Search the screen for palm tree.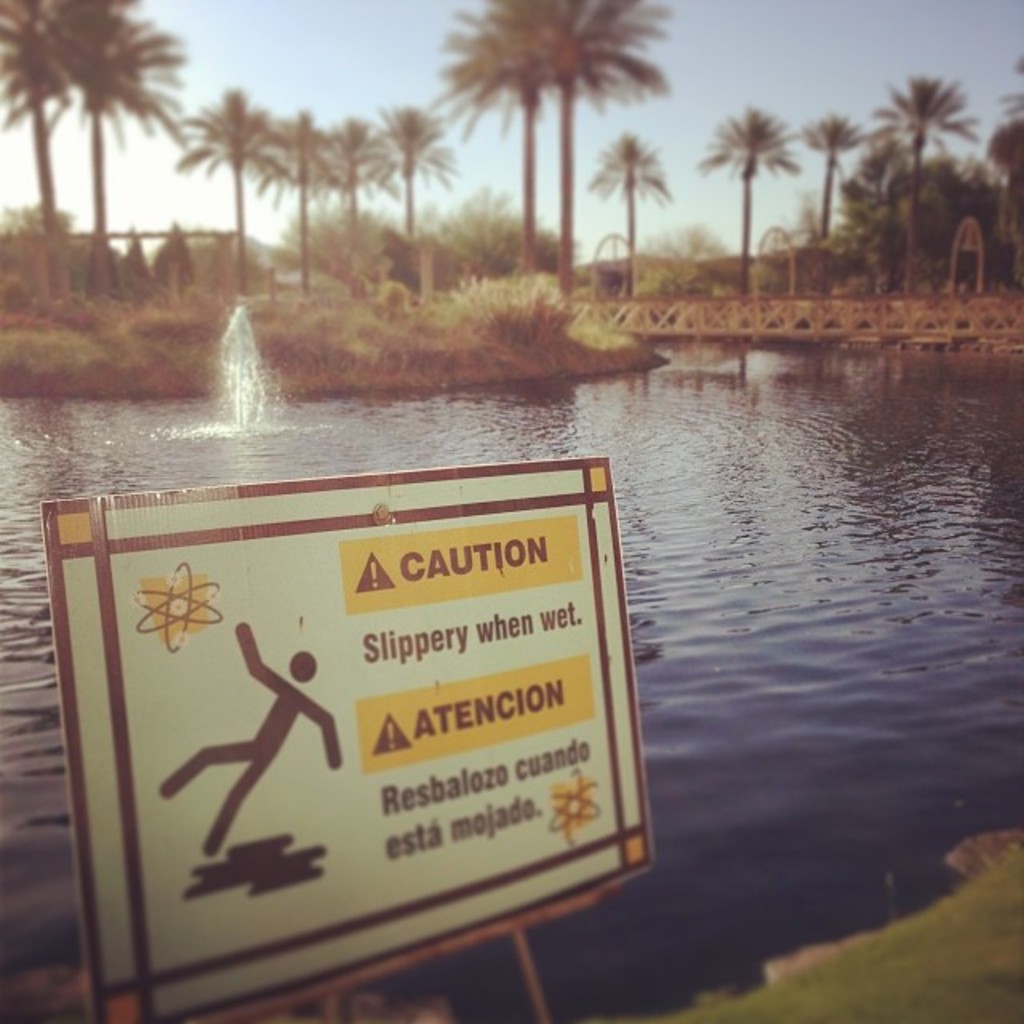
Found at (347, 101, 402, 264).
